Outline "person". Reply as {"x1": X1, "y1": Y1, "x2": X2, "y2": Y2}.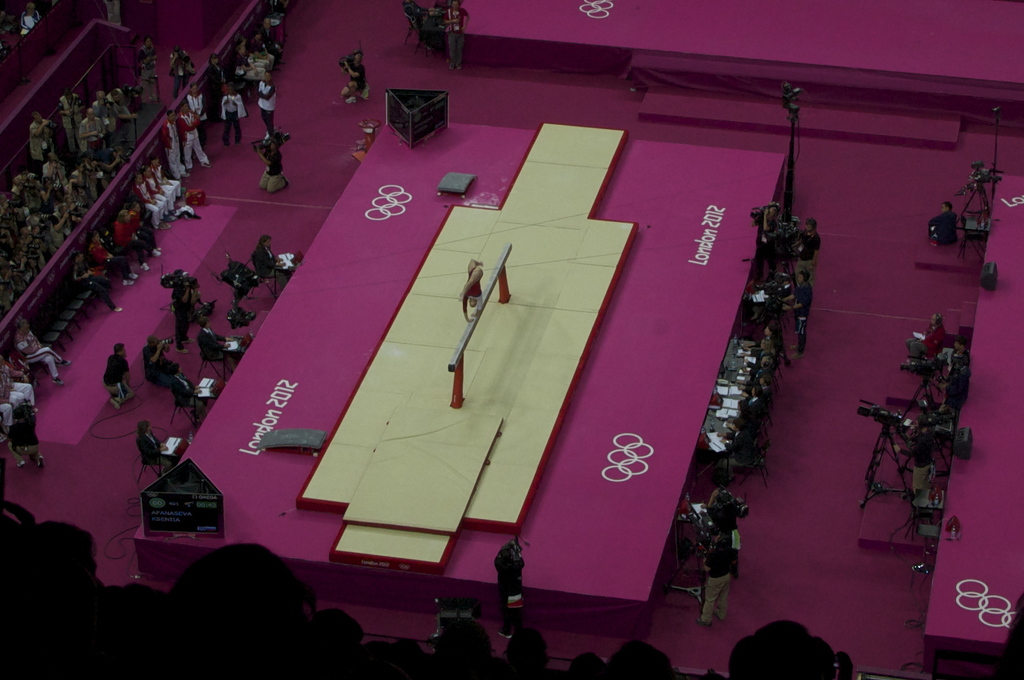
{"x1": 91, "y1": 90, "x2": 113, "y2": 155}.
